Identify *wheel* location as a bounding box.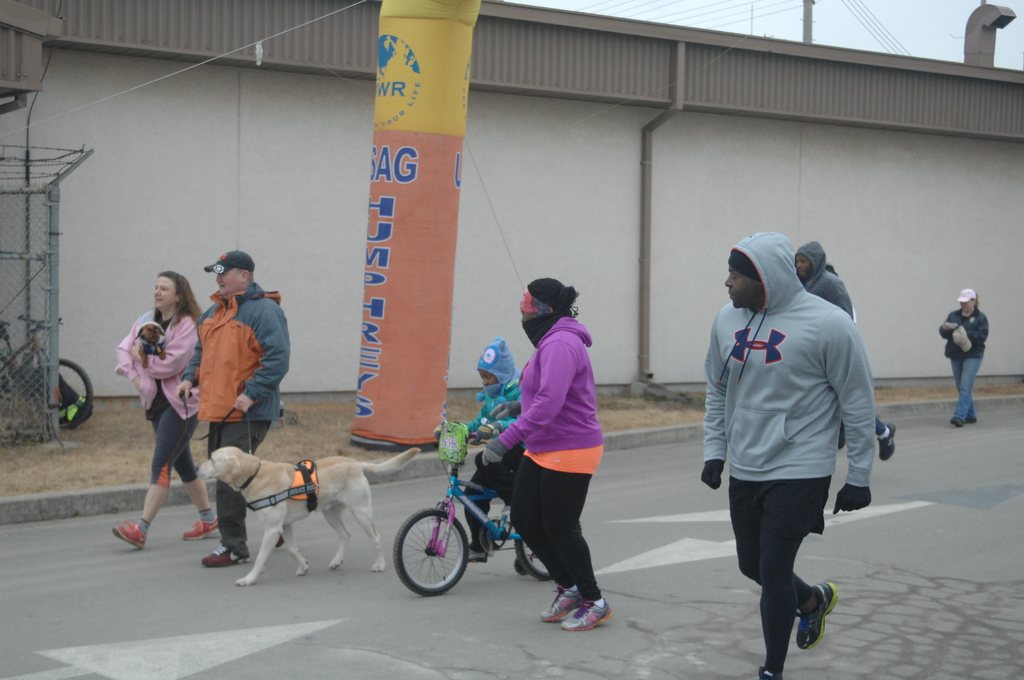
l=393, t=521, r=474, b=604.
